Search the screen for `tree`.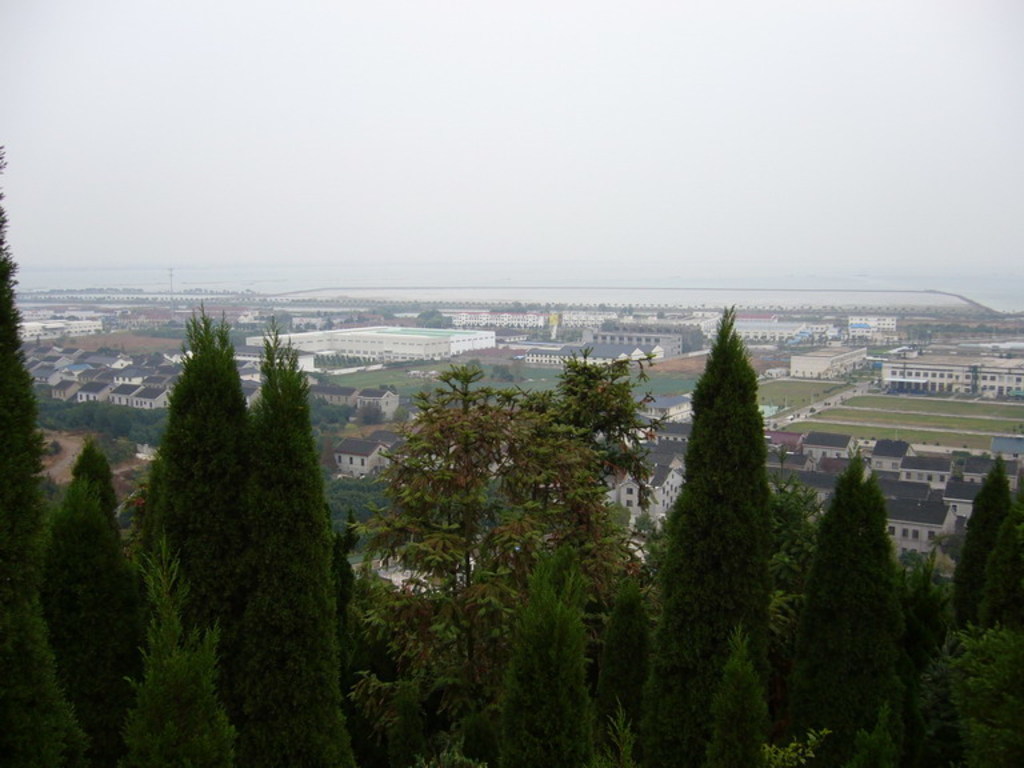
Found at [x1=787, y1=439, x2=908, y2=767].
